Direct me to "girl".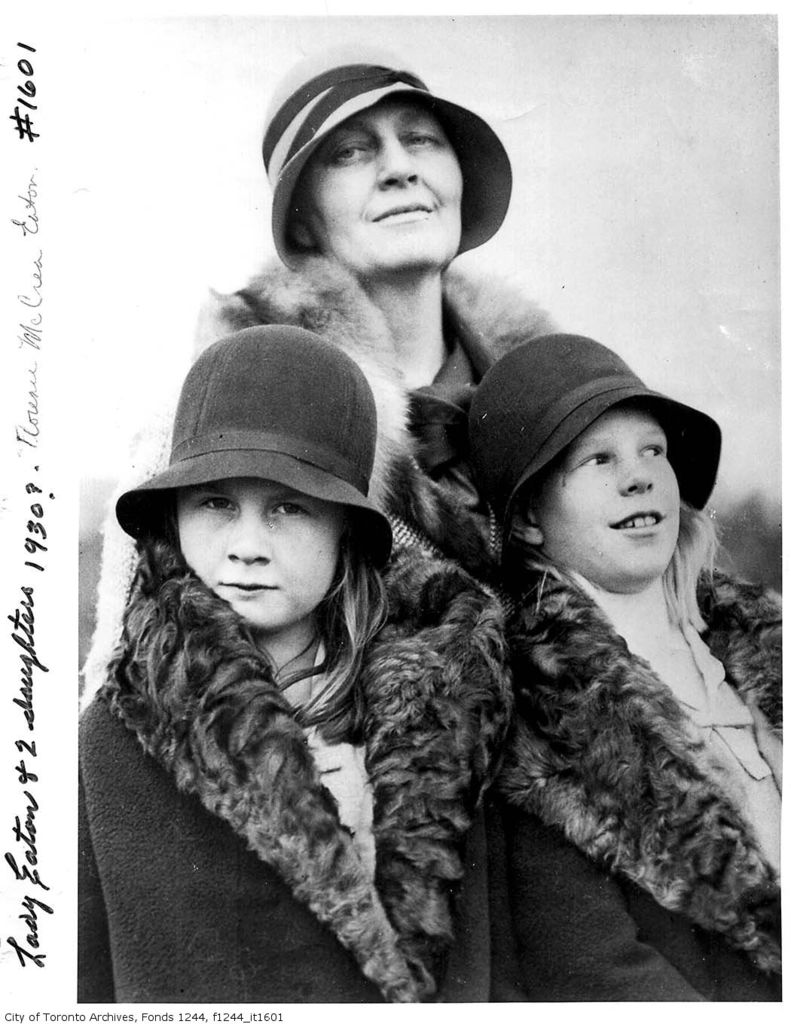
Direction: bbox=[75, 328, 502, 1001].
